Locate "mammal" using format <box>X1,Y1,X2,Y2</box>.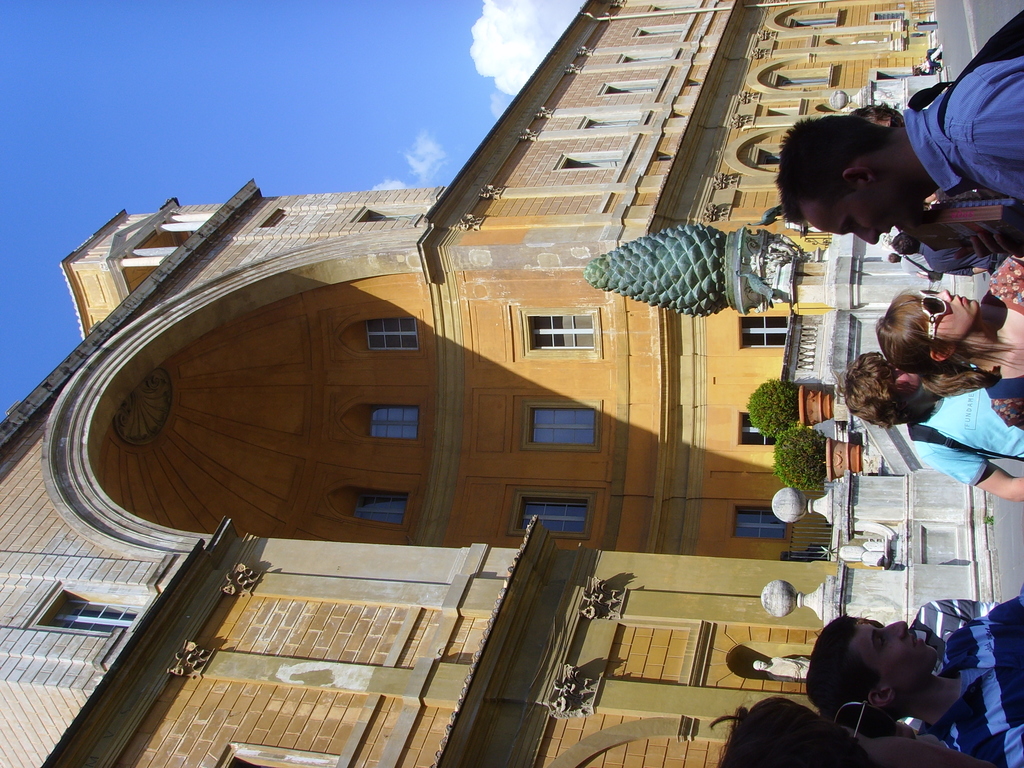
<box>914,44,948,74</box>.
